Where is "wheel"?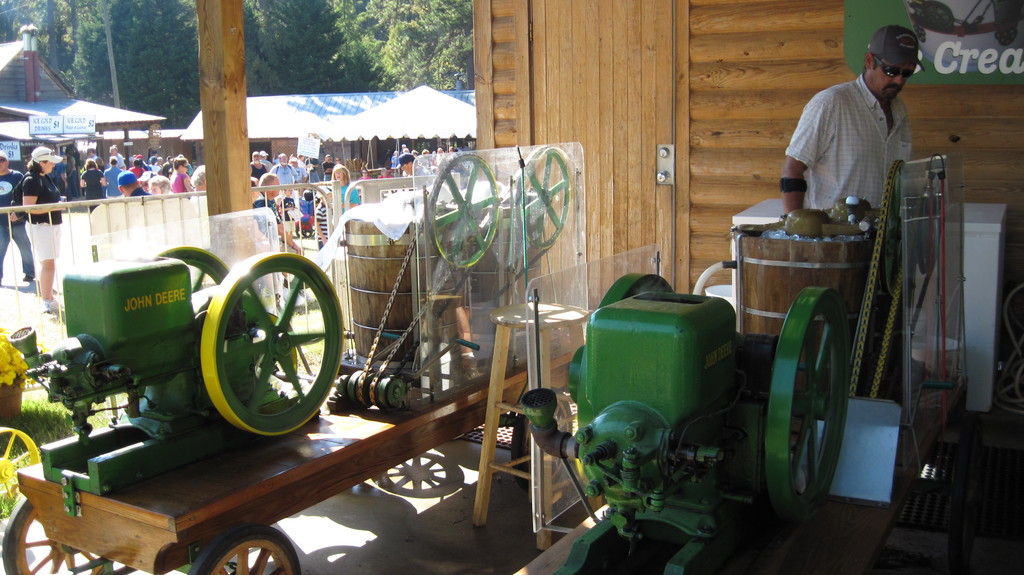
x1=0 y1=487 x2=110 y2=574.
